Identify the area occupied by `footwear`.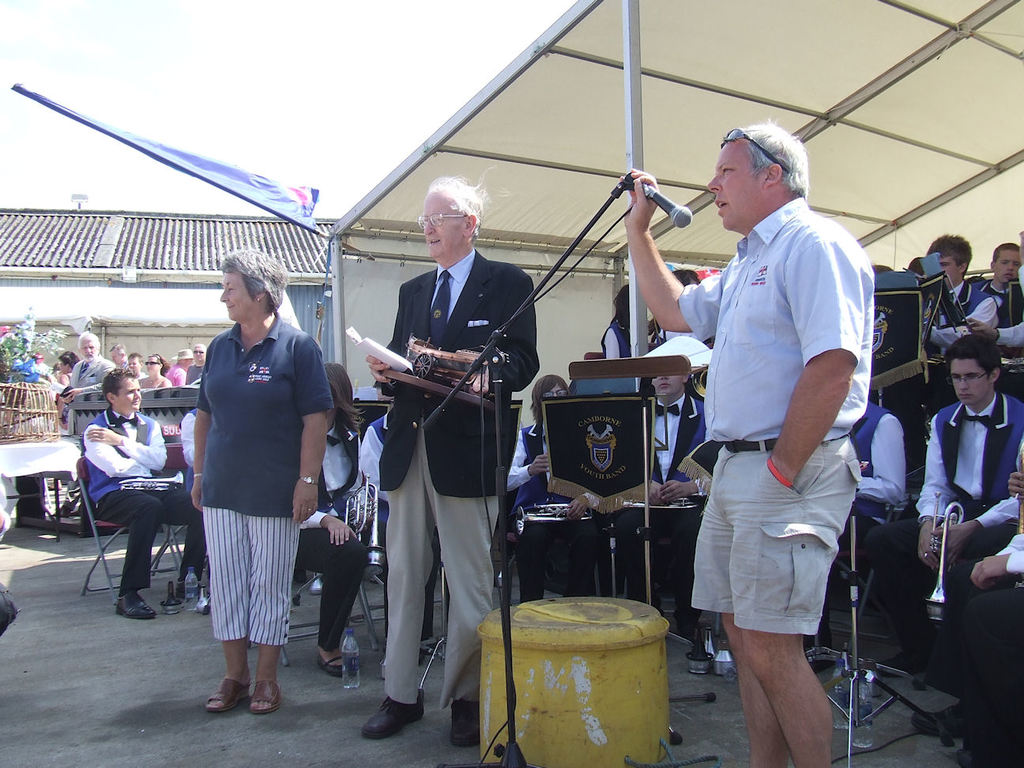
Area: (left=205, top=676, right=239, bottom=714).
